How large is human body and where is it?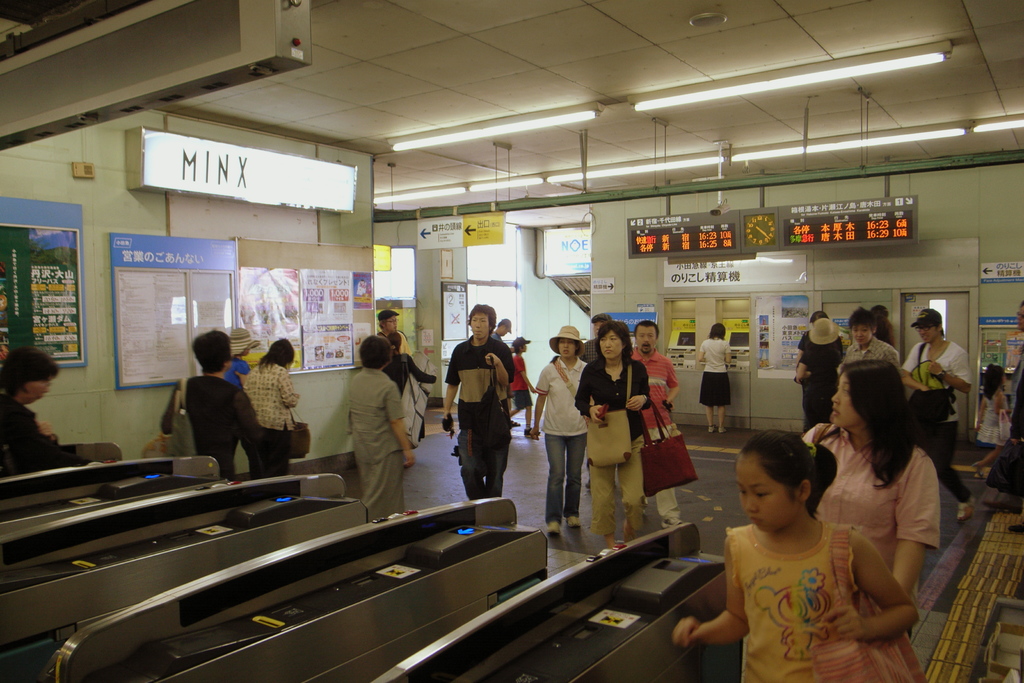
Bounding box: select_region(970, 361, 1007, 472).
